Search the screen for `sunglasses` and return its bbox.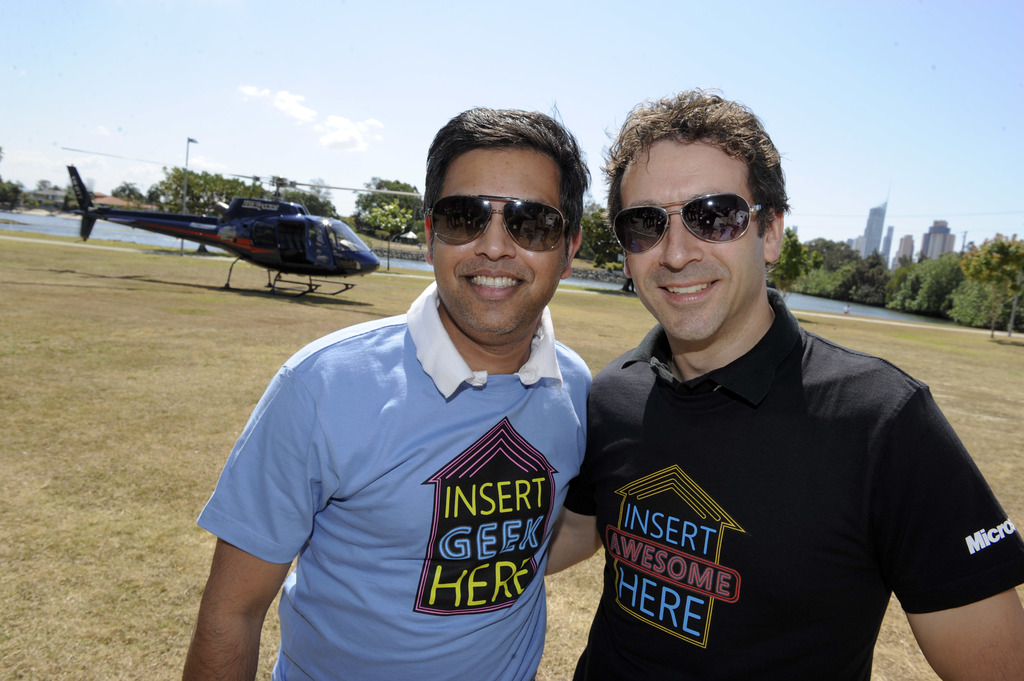
Found: [x1=615, y1=193, x2=770, y2=257].
